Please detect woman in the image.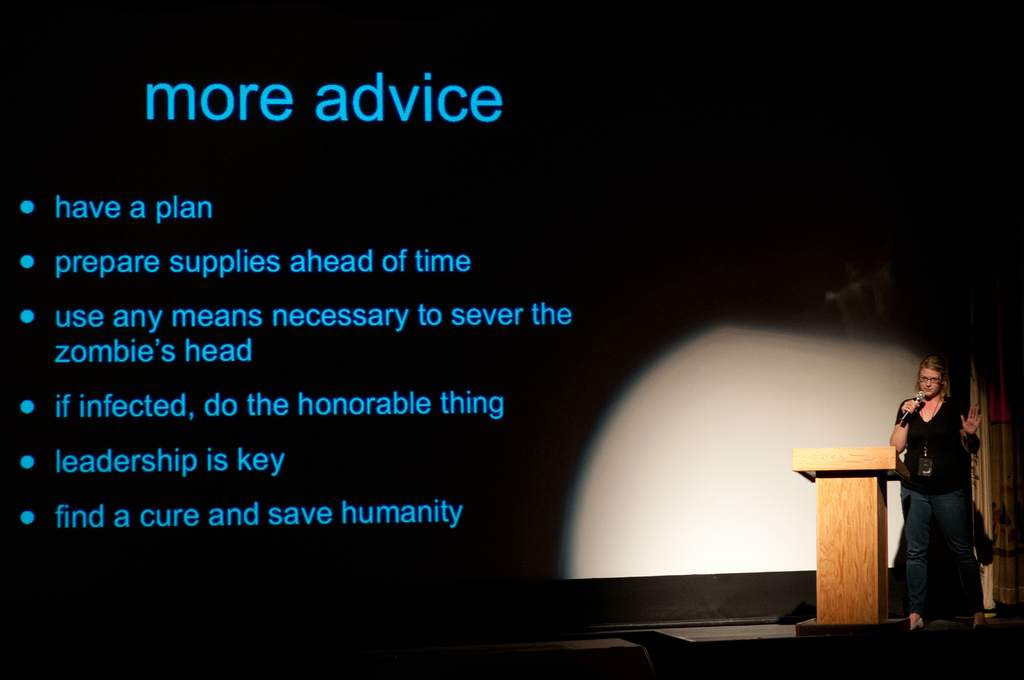
l=884, t=349, r=993, b=625.
